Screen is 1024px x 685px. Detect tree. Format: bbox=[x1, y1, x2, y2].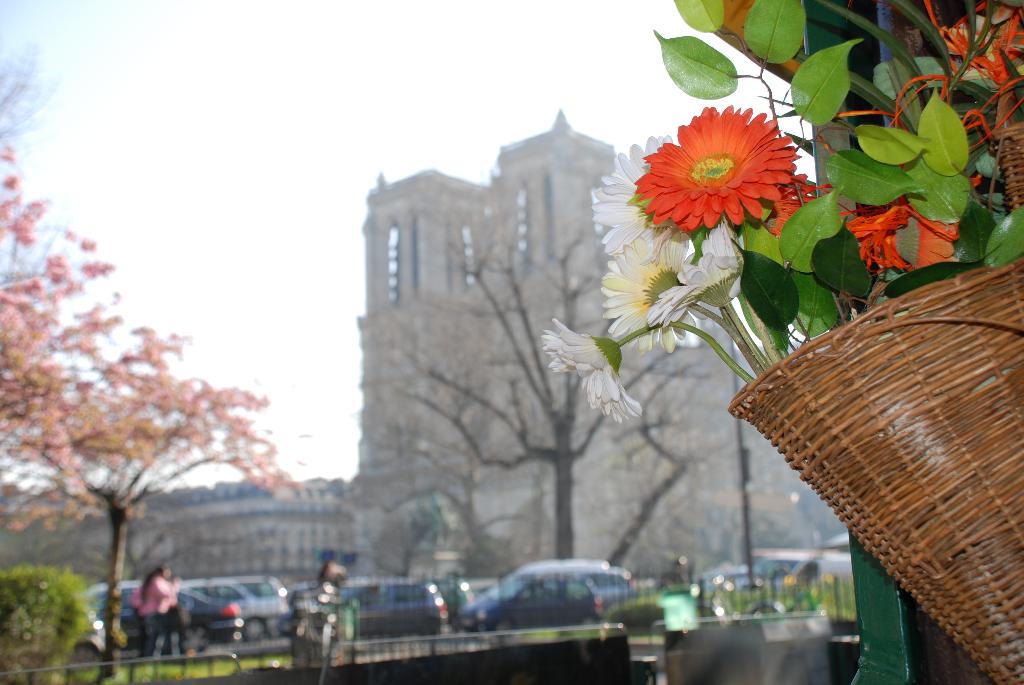
bbox=[0, 181, 258, 665].
